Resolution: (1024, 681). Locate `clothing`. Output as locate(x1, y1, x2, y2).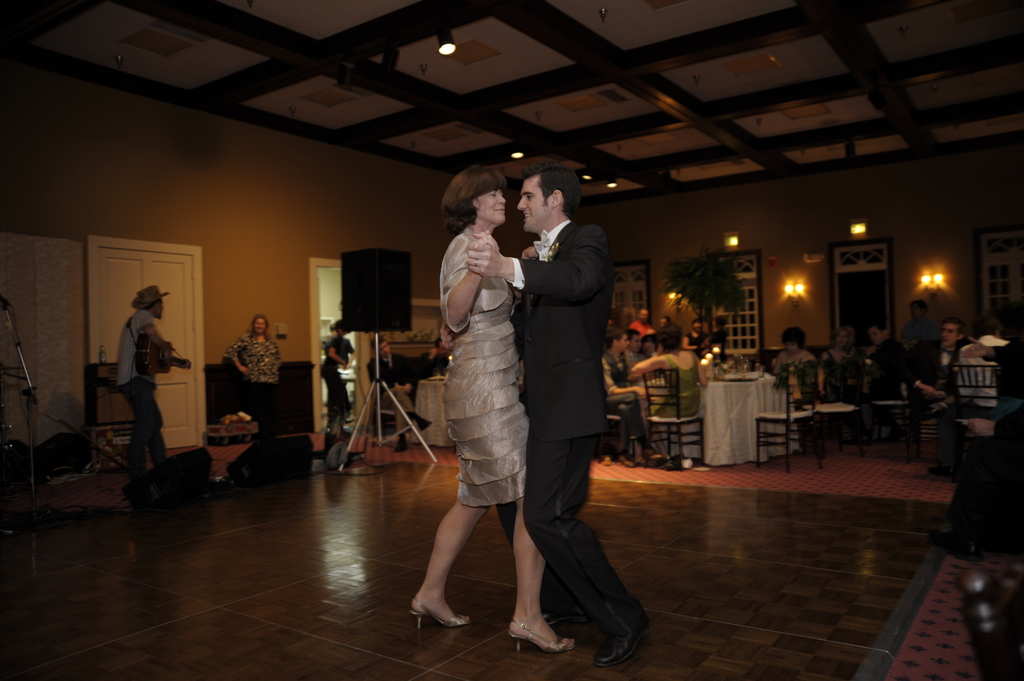
locate(510, 168, 624, 620).
